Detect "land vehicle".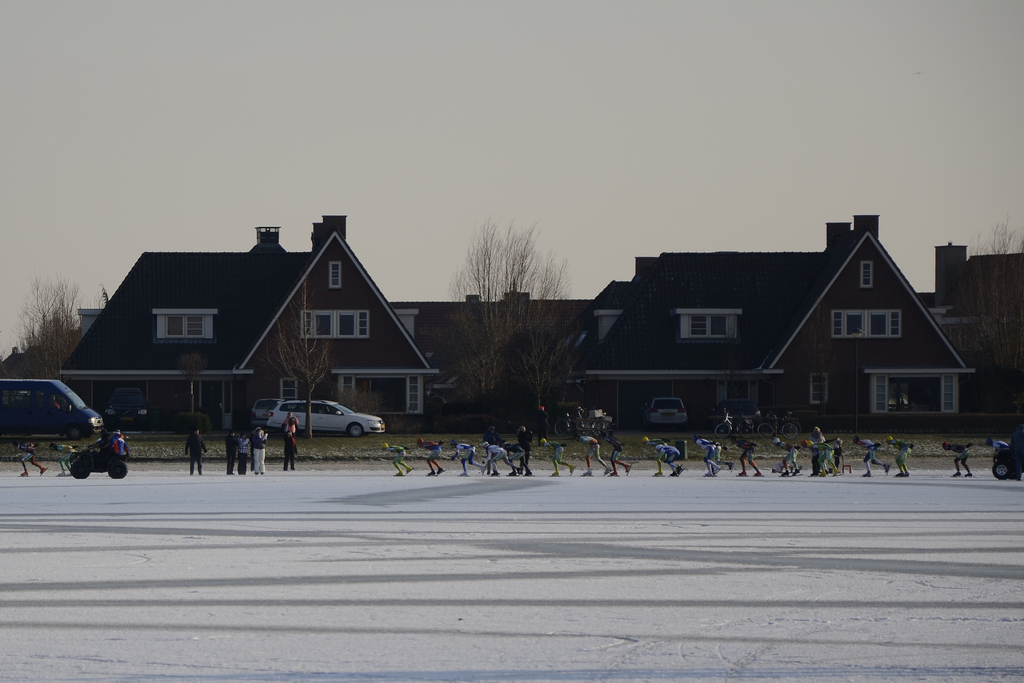
Detected at bbox=[591, 413, 611, 433].
